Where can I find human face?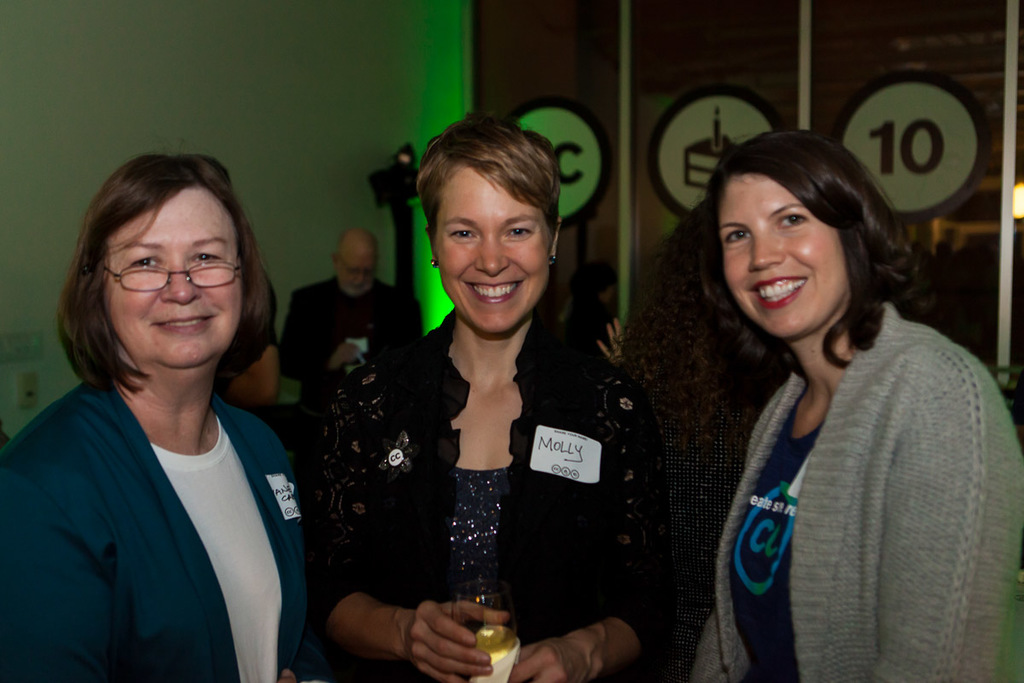
You can find it at (104,177,239,361).
